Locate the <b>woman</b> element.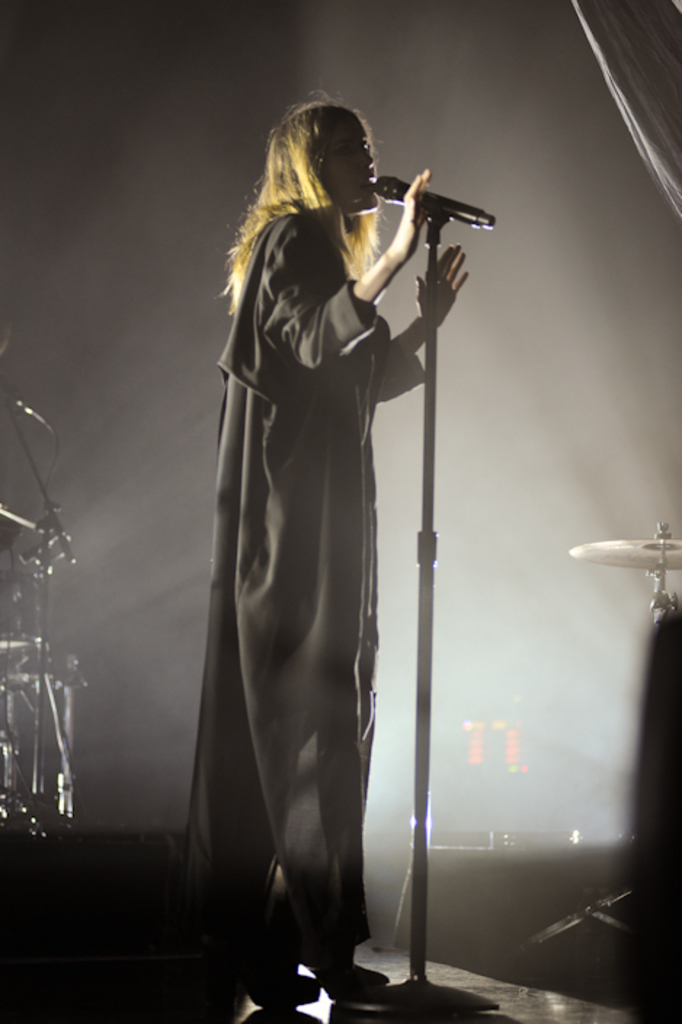
Element bbox: <region>182, 83, 474, 1008</region>.
